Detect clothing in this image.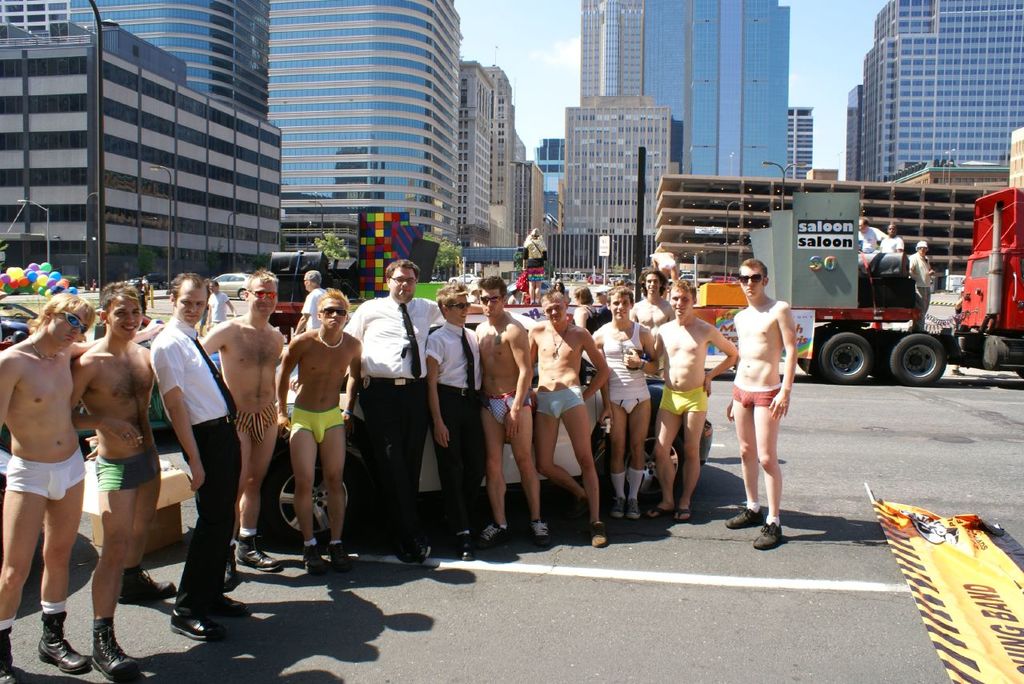
Detection: [908, 254, 933, 319].
